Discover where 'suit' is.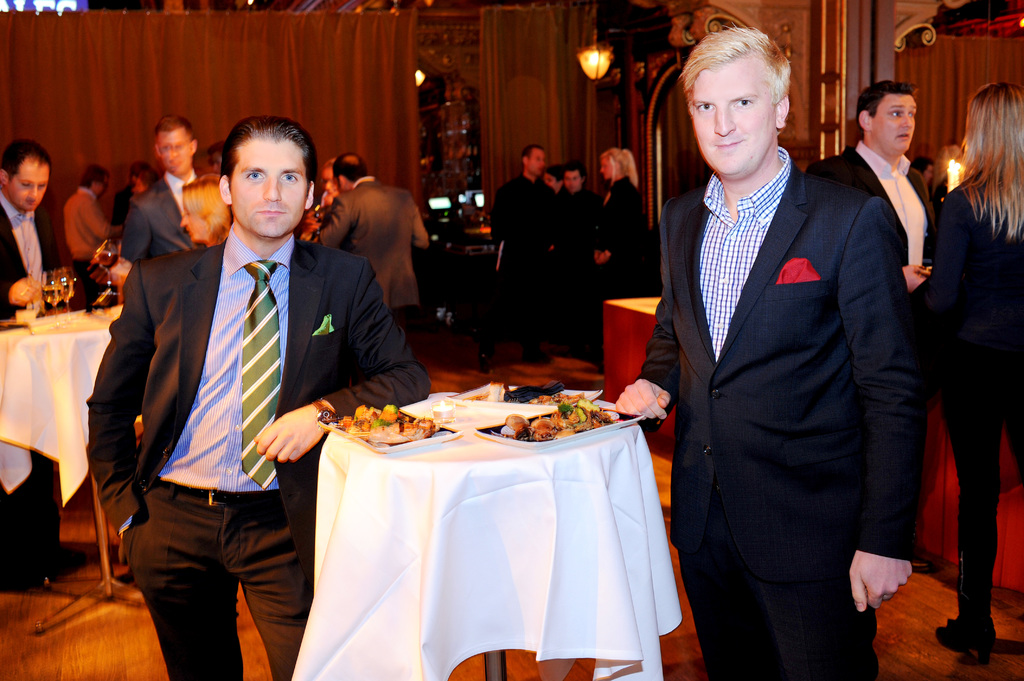
Discovered at l=311, t=177, r=429, b=339.
